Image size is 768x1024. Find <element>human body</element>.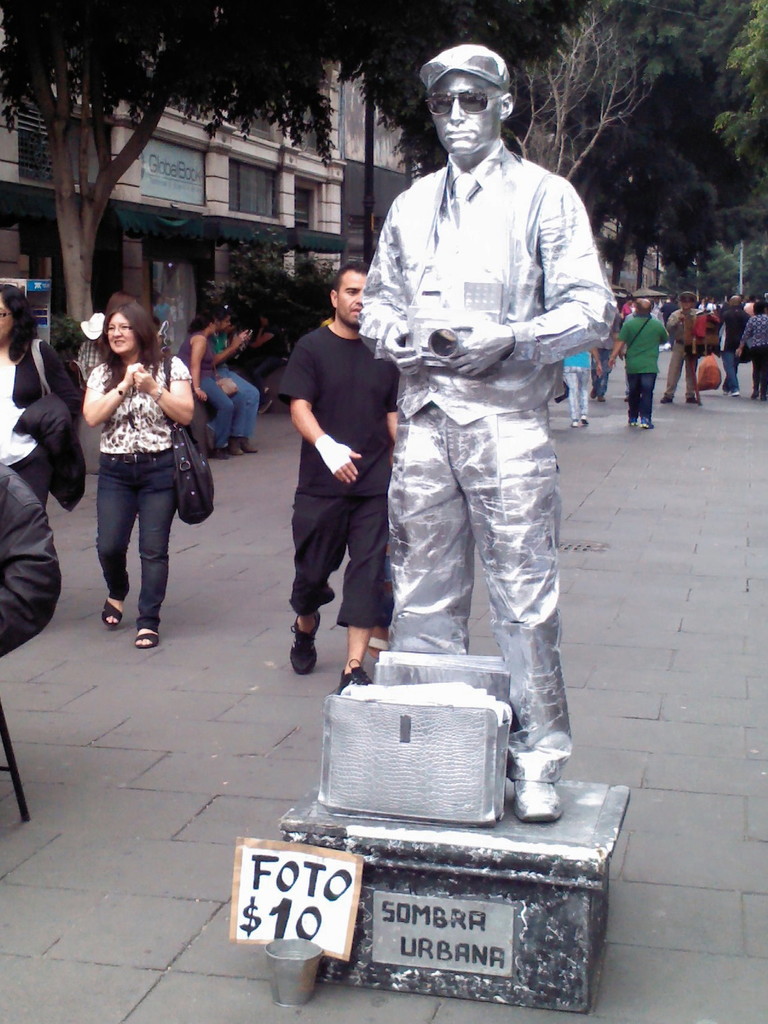
0 330 77 504.
